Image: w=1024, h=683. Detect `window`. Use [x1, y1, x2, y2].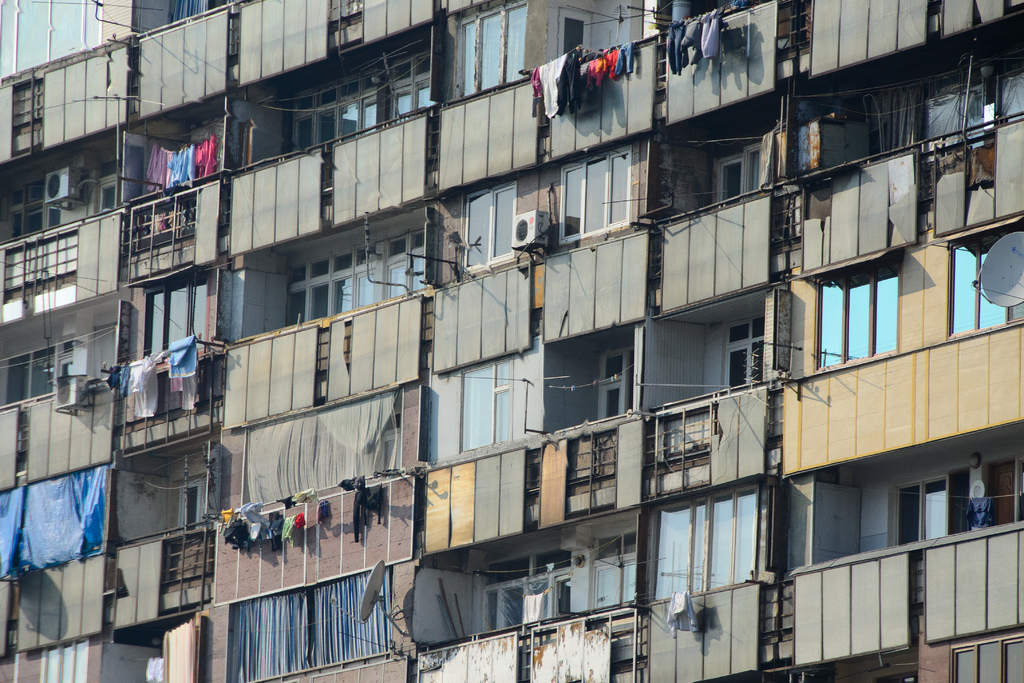
[816, 257, 901, 365].
